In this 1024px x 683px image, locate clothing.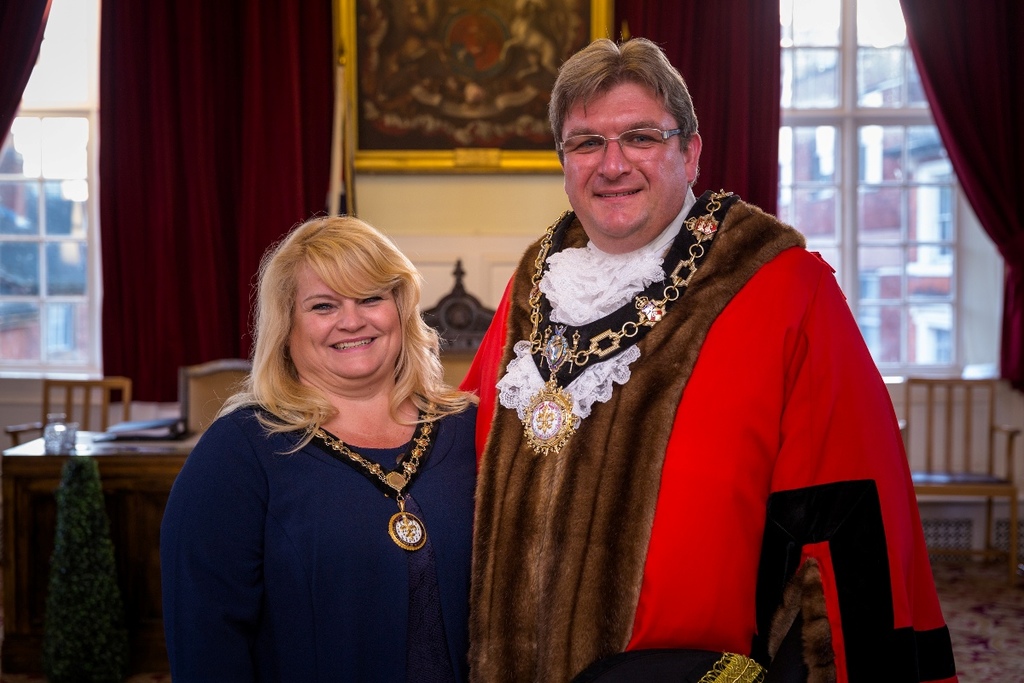
Bounding box: l=152, t=400, r=480, b=676.
